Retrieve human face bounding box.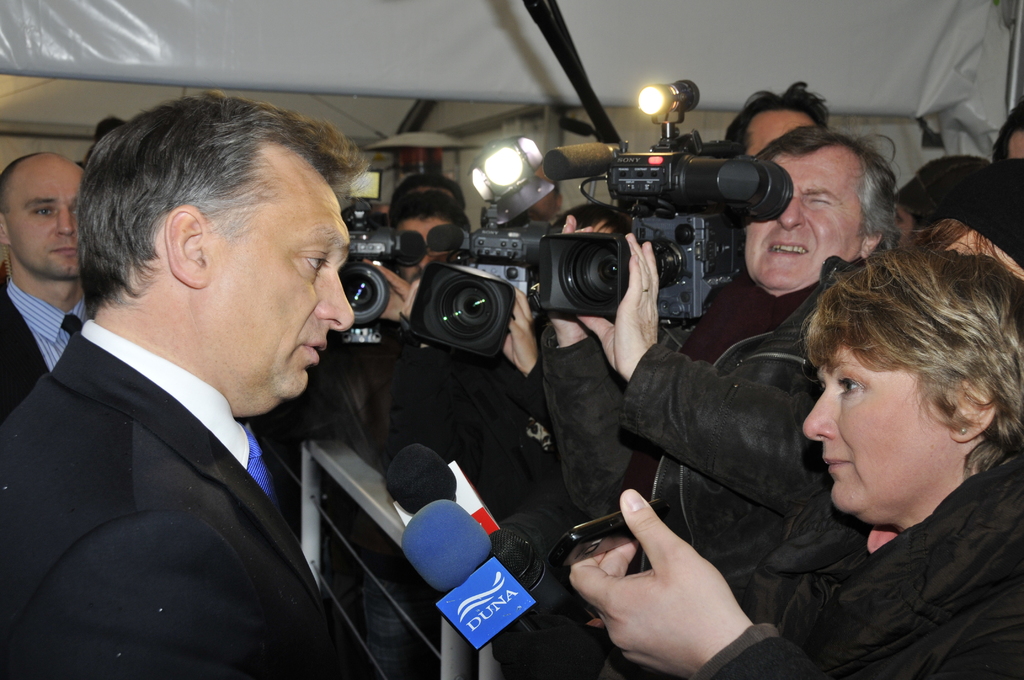
Bounding box: <box>746,109,813,154</box>.
